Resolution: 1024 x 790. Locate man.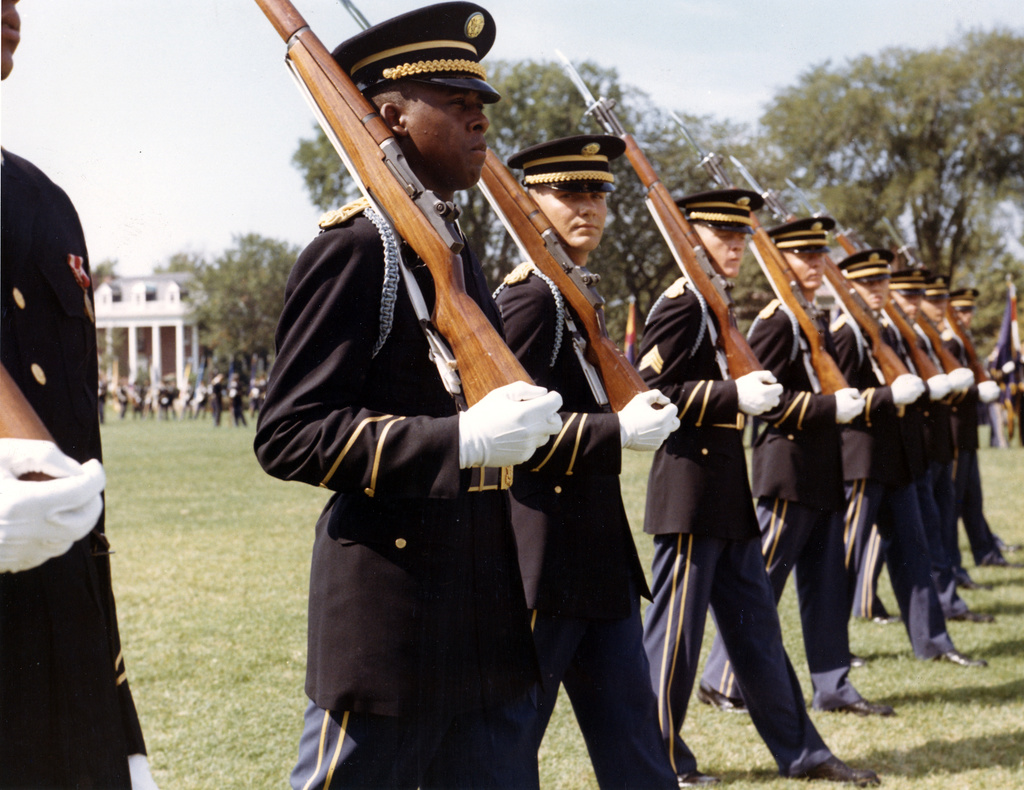
x1=635 y1=192 x2=880 y2=789.
